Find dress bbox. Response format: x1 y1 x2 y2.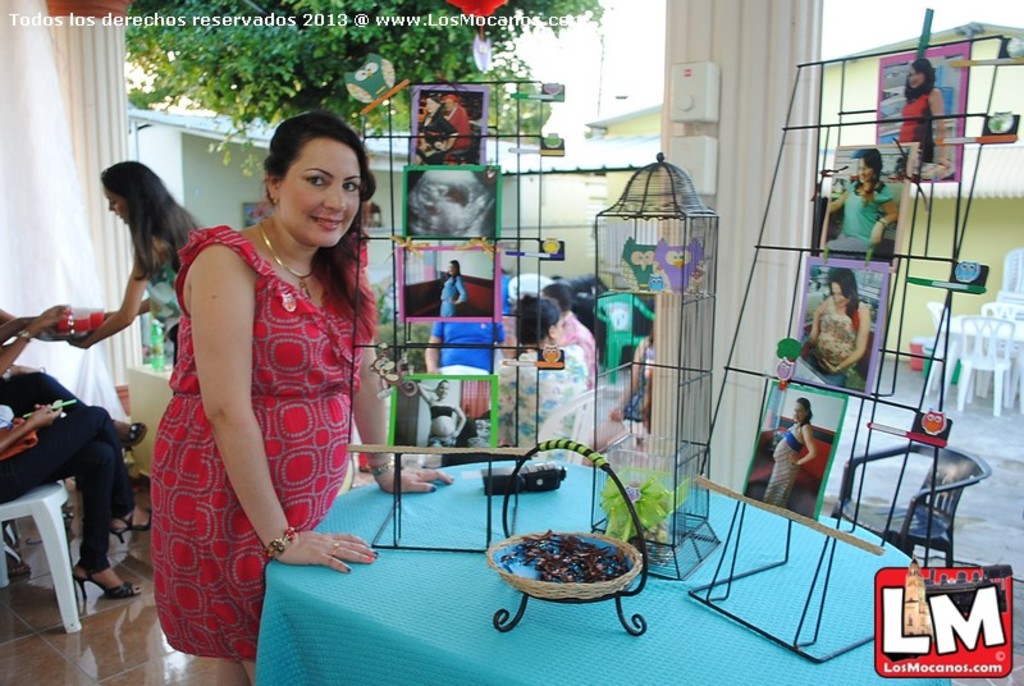
152 225 380 662.
